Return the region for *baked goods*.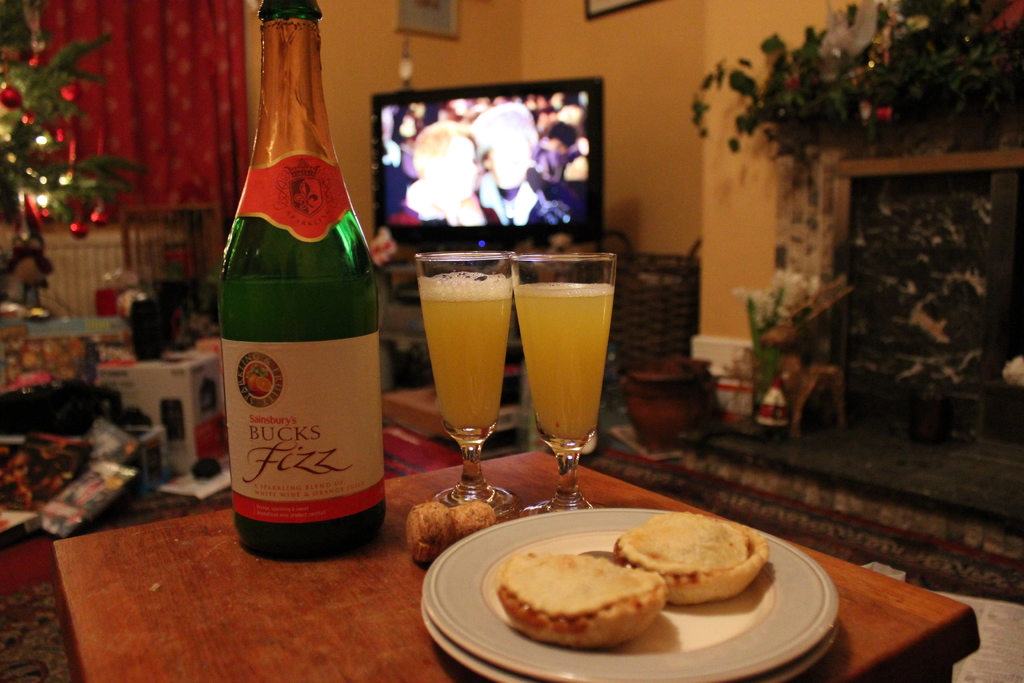
<box>497,541,671,657</box>.
